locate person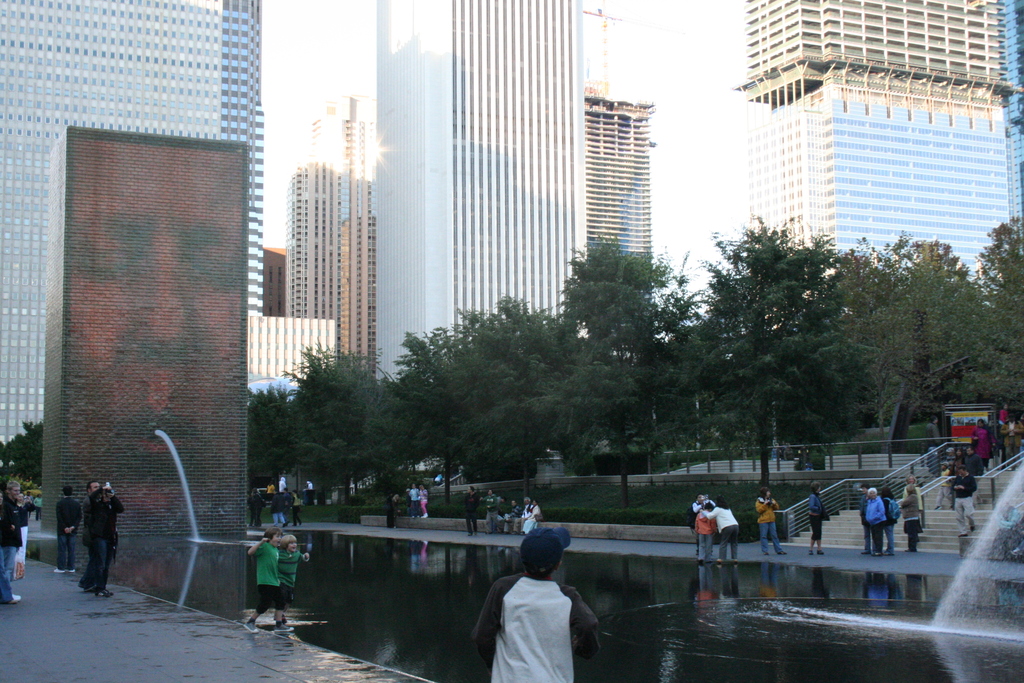
476:530:607:682
